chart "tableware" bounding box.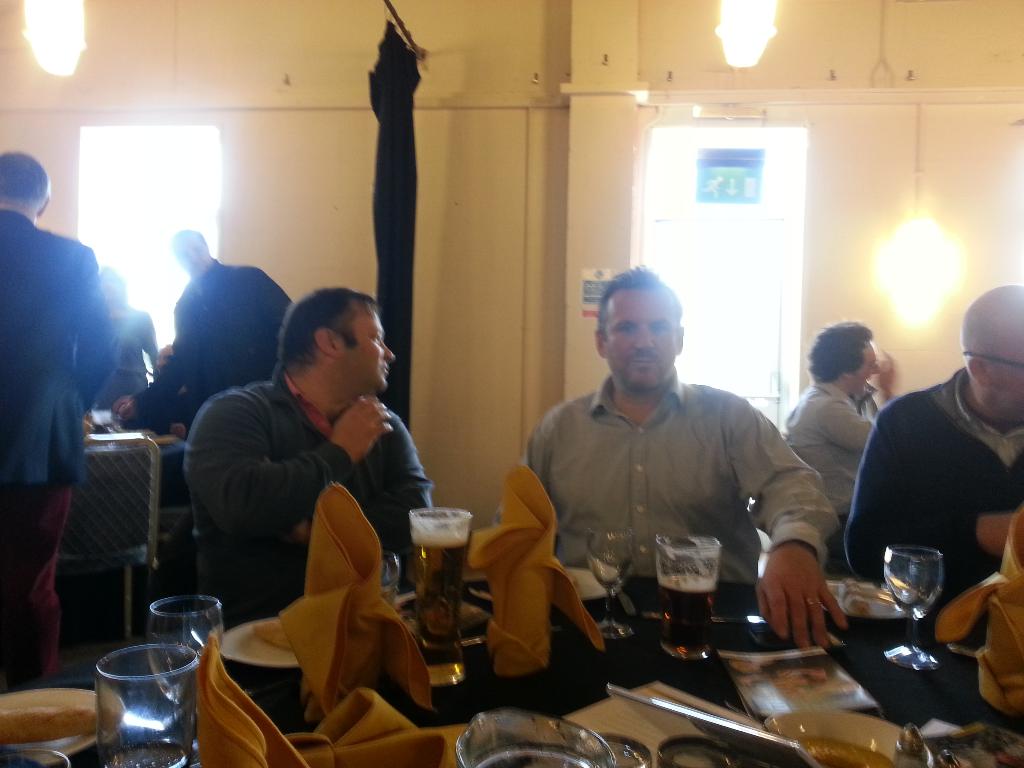
Charted: {"left": 813, "top": 577, "right": 910, "bottom": 620}.
